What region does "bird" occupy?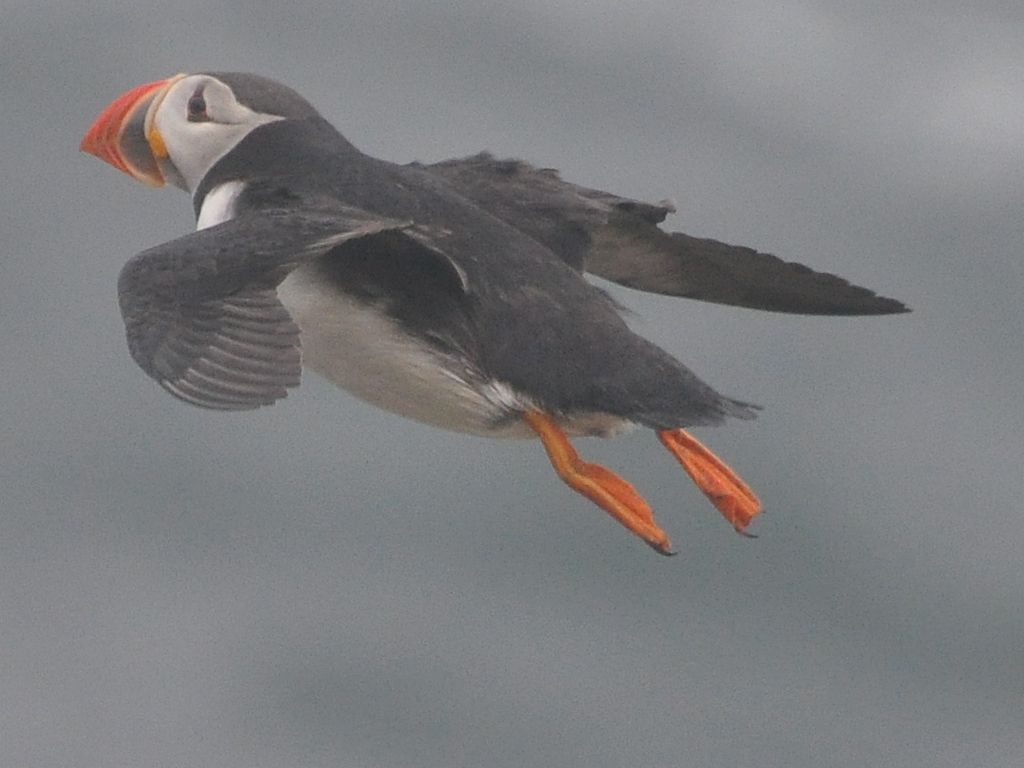
31, 110, 843, 497.
